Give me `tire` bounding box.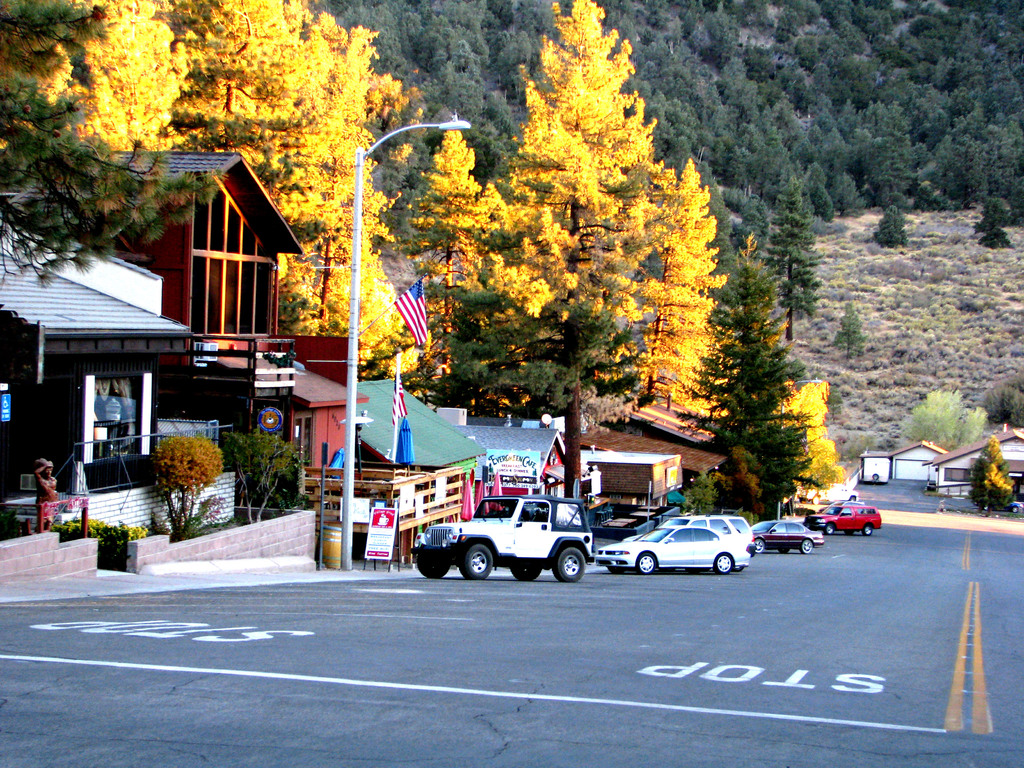
[x1=755, y1=536, x2=767, y2=553].
